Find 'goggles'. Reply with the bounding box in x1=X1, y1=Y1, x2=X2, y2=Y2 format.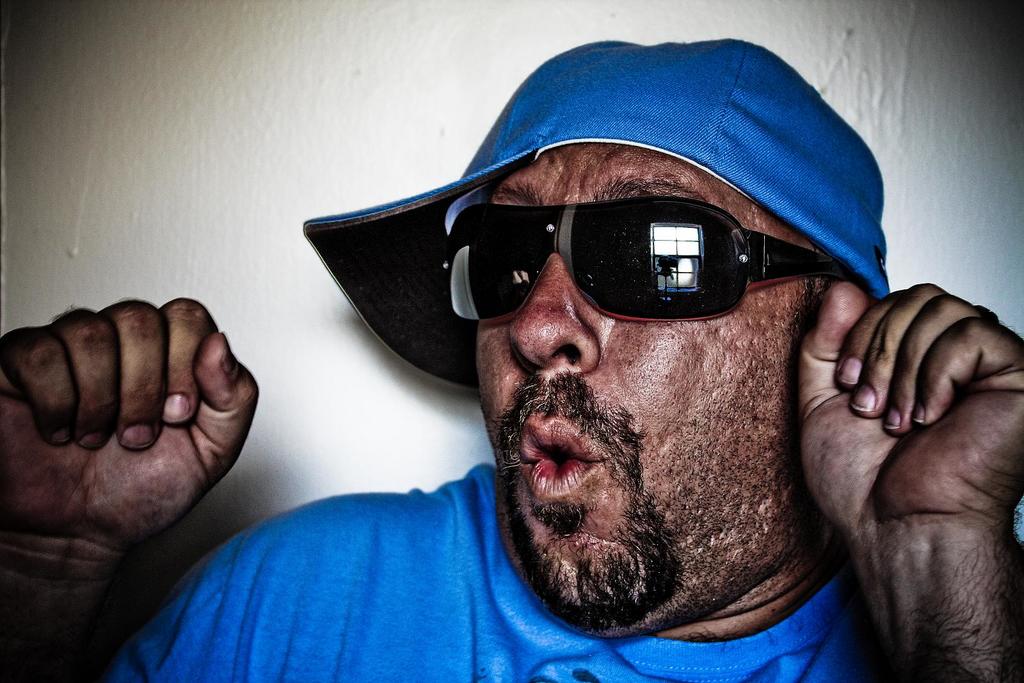
x1=435, y1=204, x2=856, y2=330.
